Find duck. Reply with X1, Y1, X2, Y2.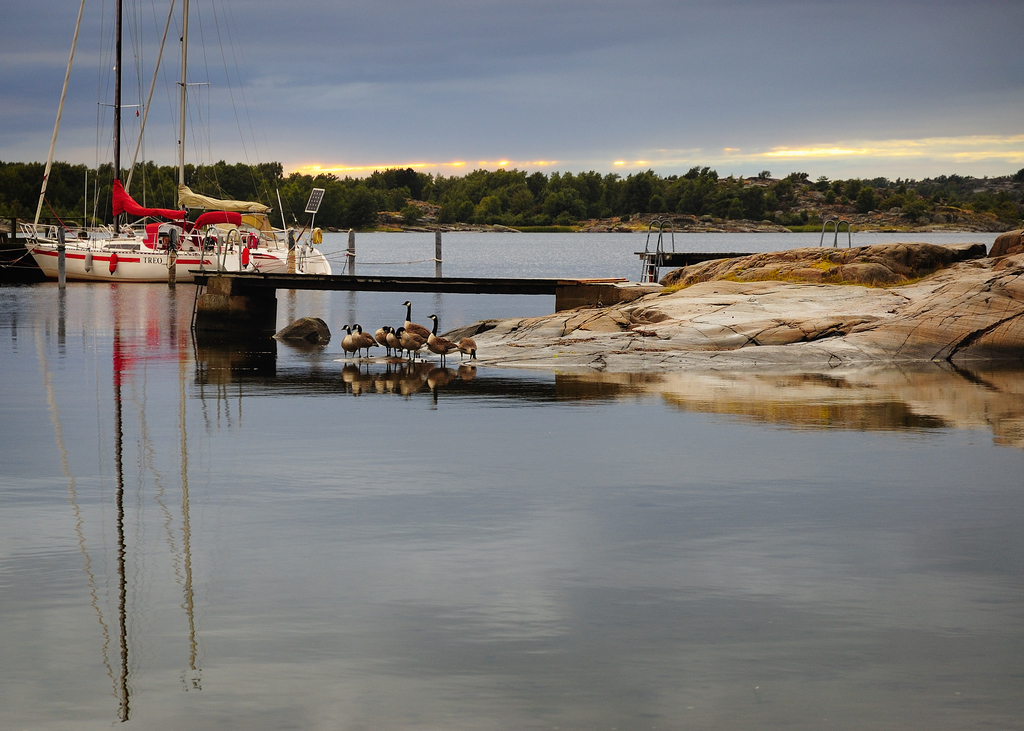
340, 366, 368, 401.
